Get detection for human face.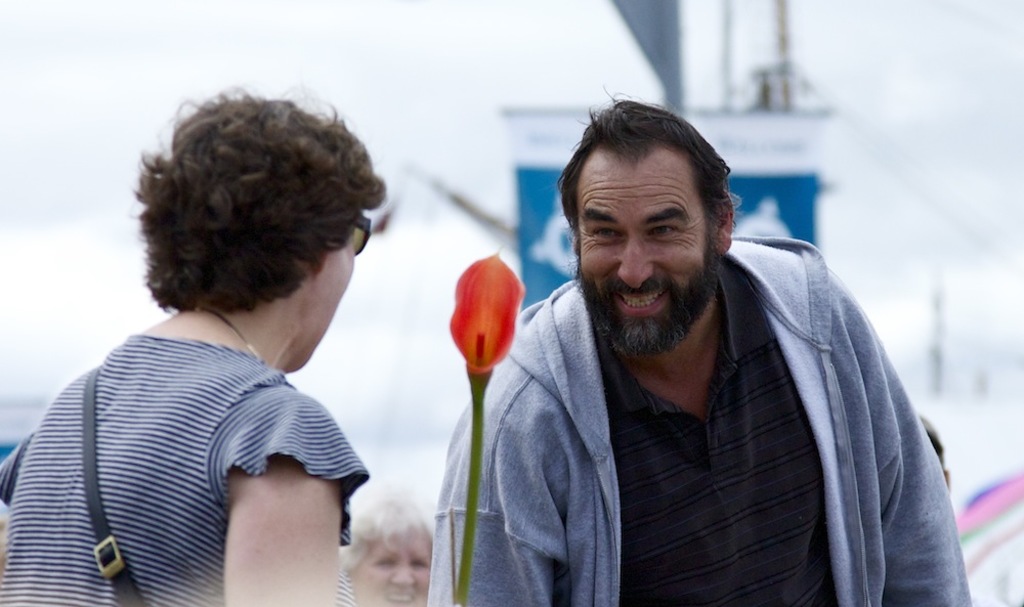
Detection: crop(569, 150, 711, 349).
